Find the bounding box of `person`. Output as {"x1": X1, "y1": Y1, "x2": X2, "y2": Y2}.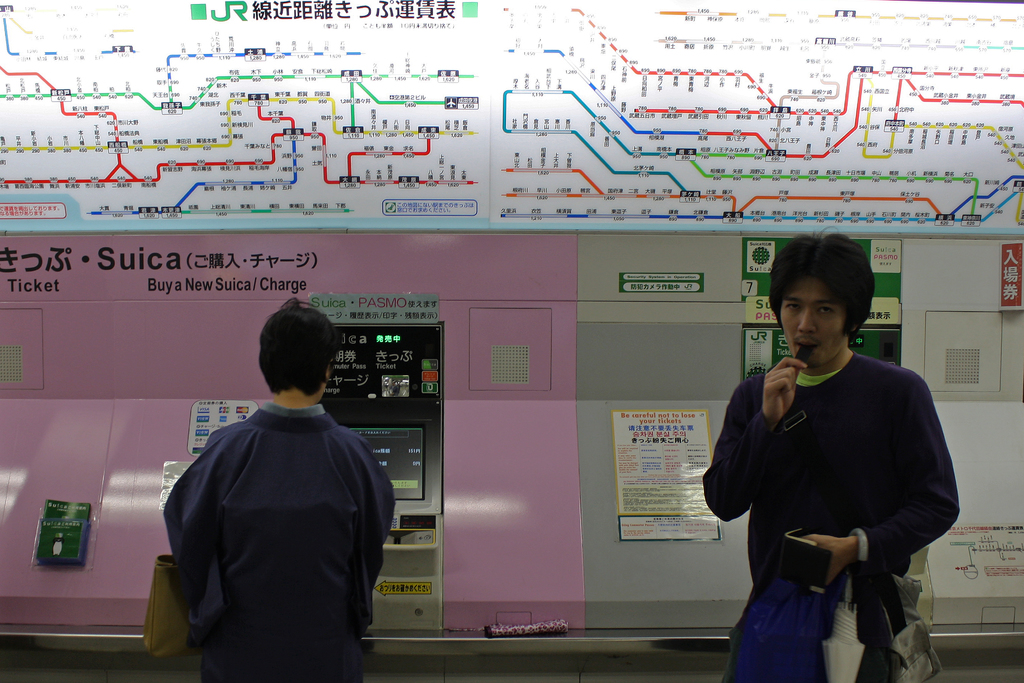
{"x1": 154, "y1": 304, "x2": 396, "y2": 679}.
